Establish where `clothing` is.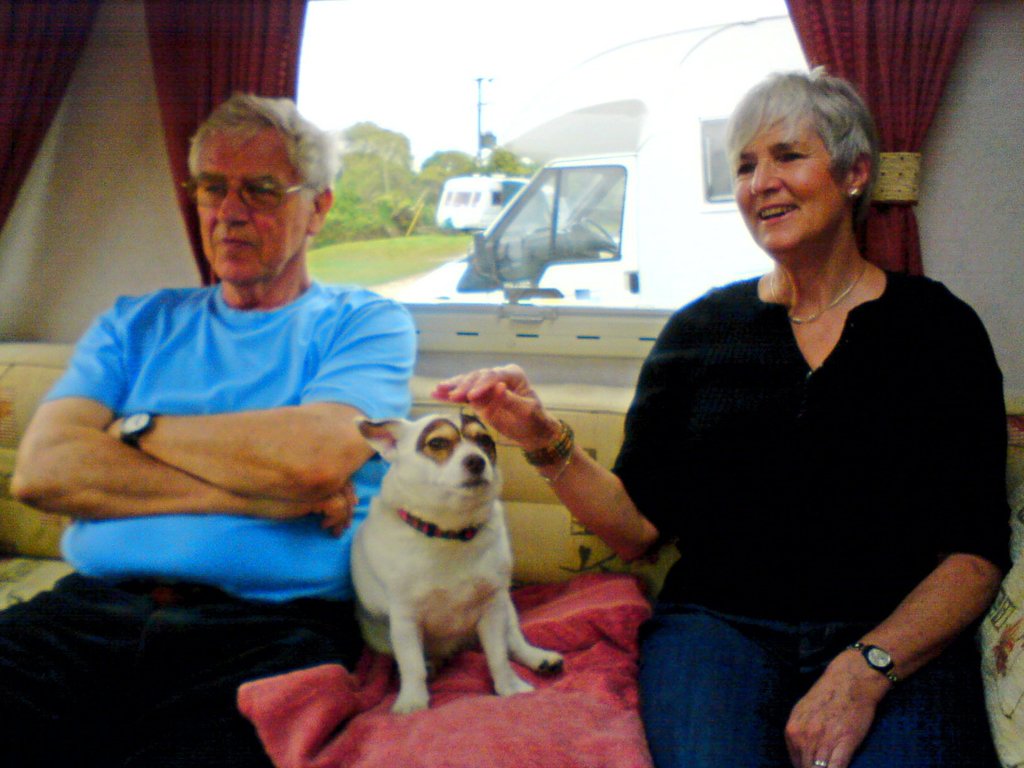
Established at <region>623, 205, 991, 740</region>.
